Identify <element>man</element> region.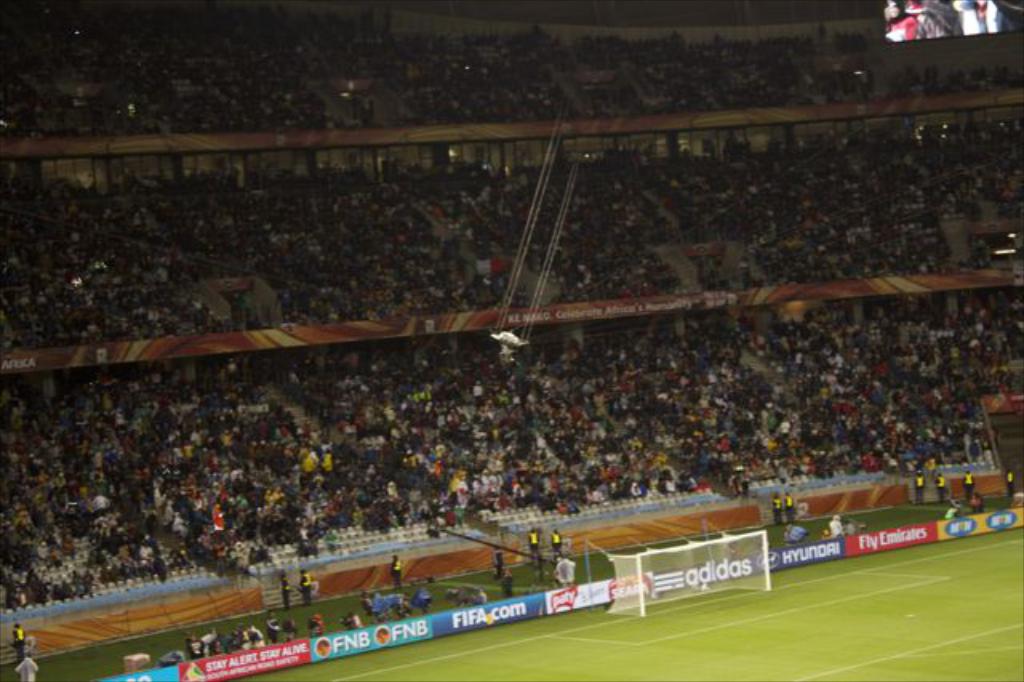
Region: 766, 490, 786, 528.
